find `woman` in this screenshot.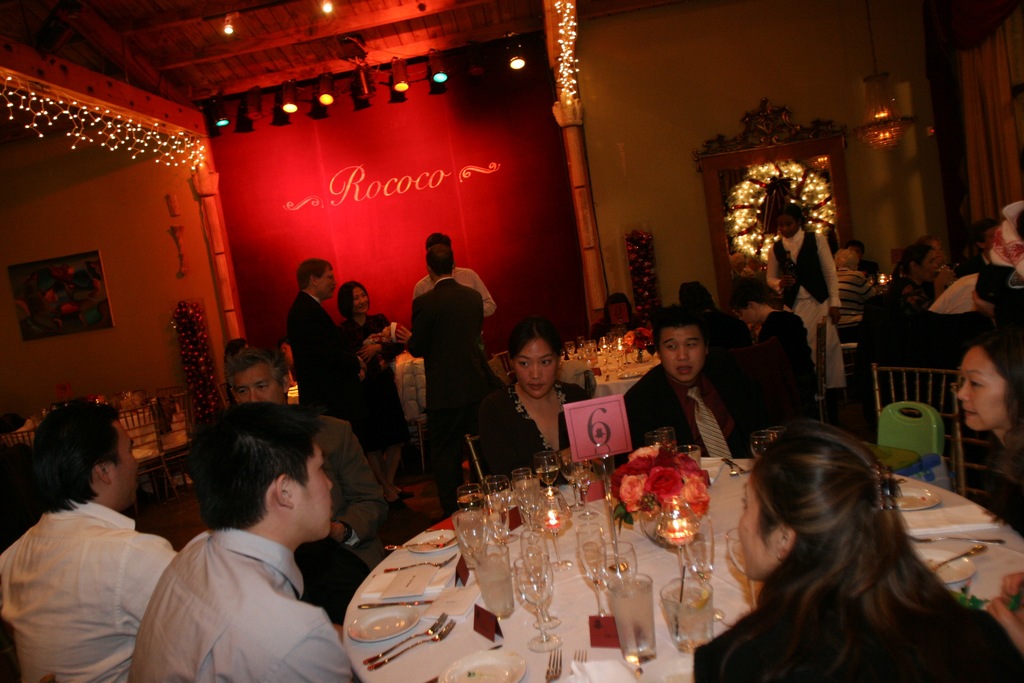
The bounding box for `woman` is (x1=728, y1=278, x2=826, y2=422).
